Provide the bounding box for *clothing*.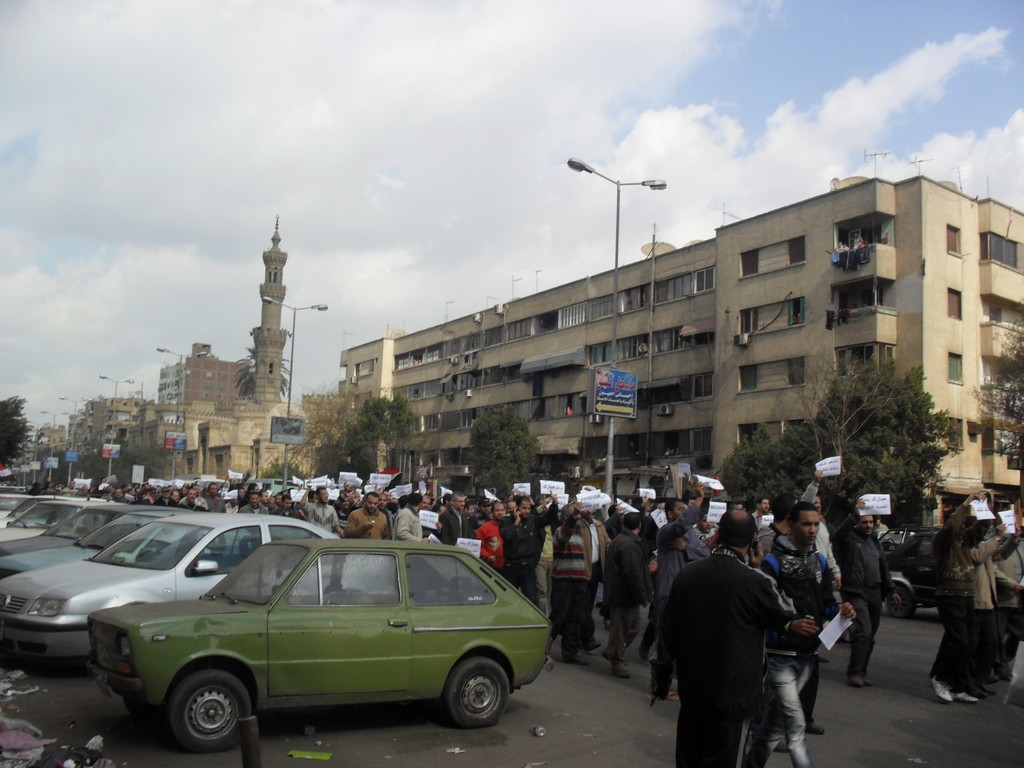
499/506/556/616.
